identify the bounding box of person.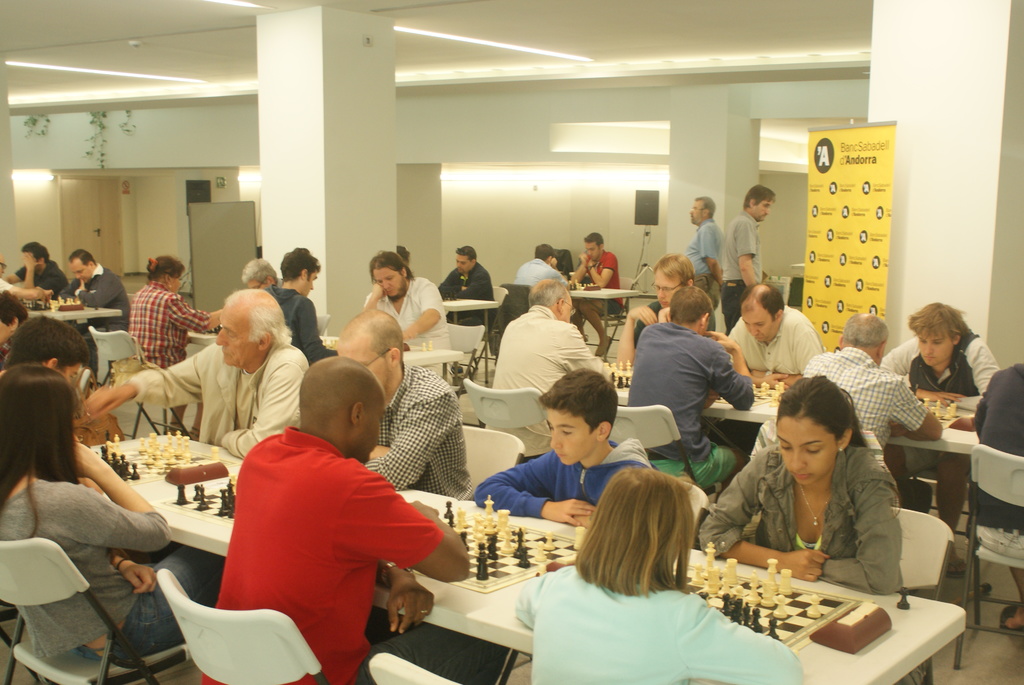
box(867, 302, 1014, 546).
